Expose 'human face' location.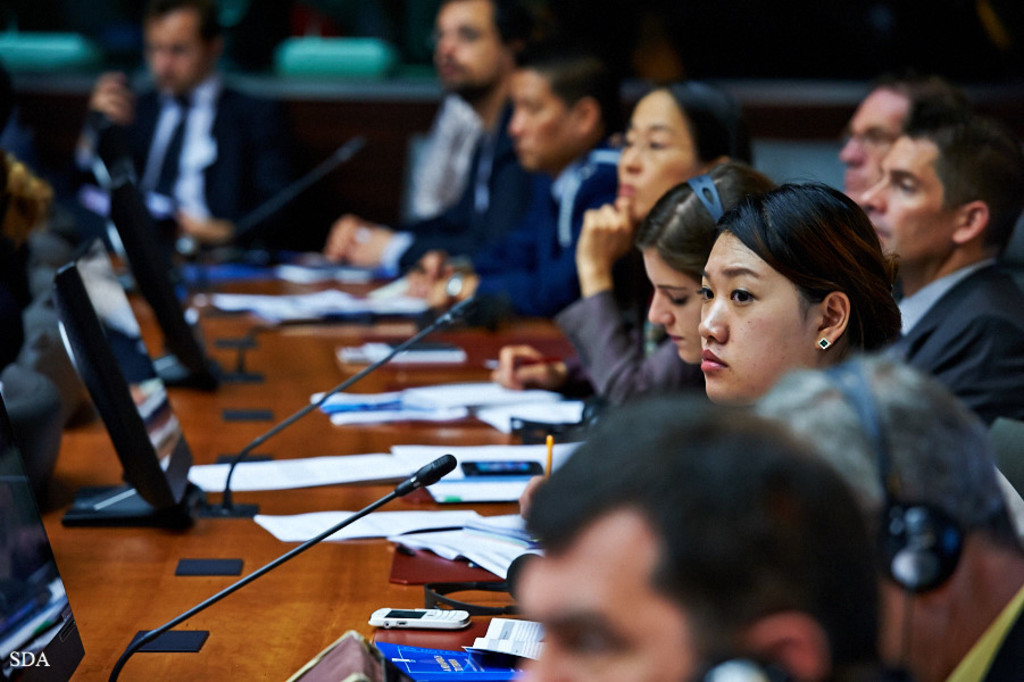
Exposed at <bbox>516, 508, 691, 681</bbox>.
